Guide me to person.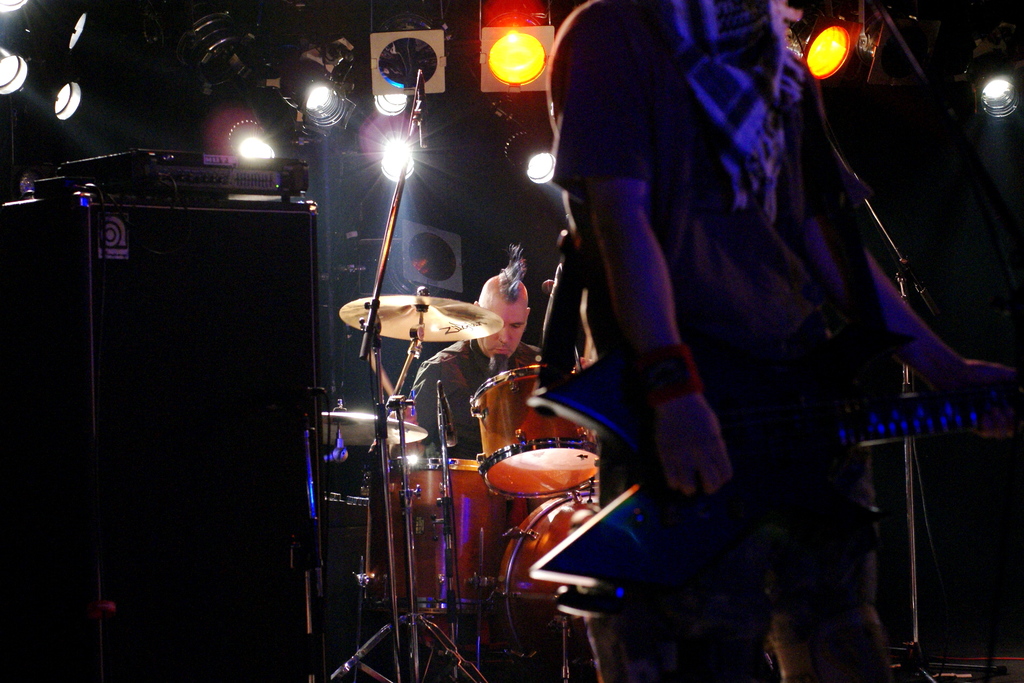
Guidance: [407, 260, 558, 481].
